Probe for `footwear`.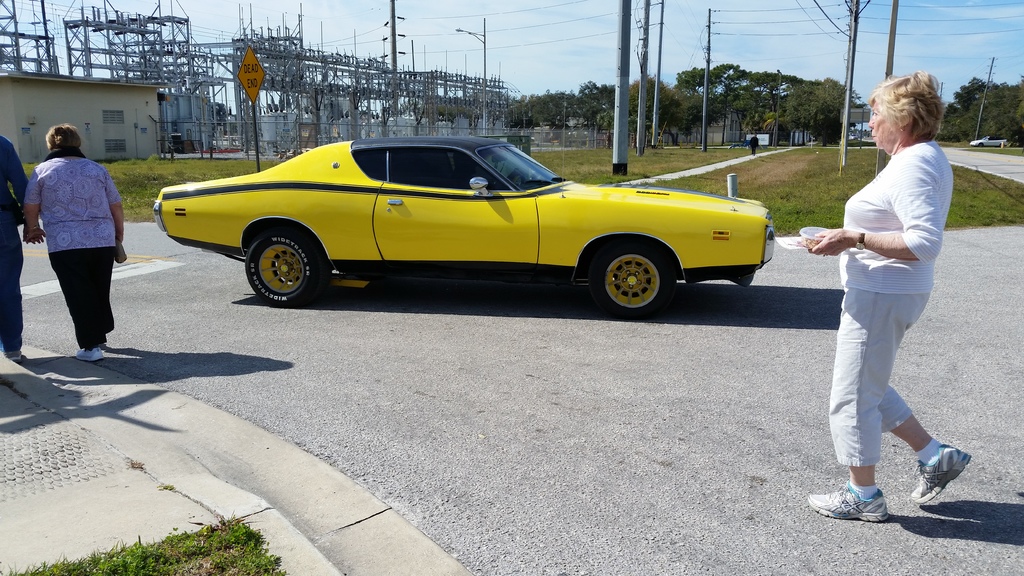
Probe result: l=0, t=343, r=28, b=364.
